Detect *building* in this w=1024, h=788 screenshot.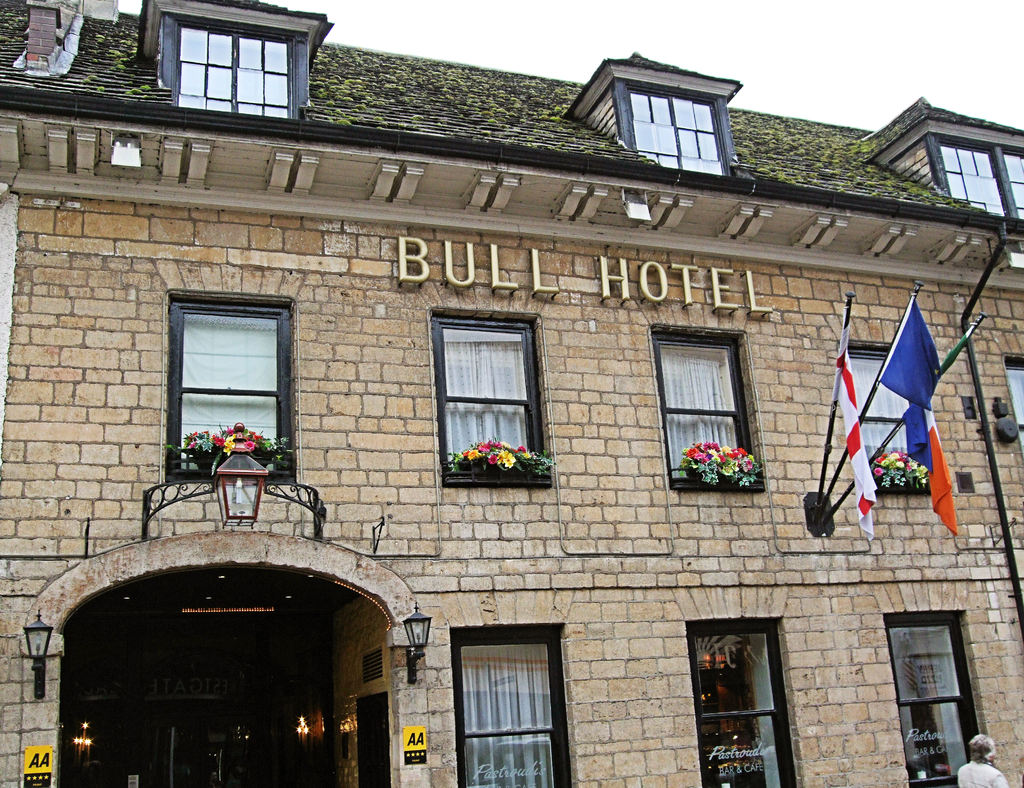
Detection: <region>0, 0, 1023, 787</region>.
